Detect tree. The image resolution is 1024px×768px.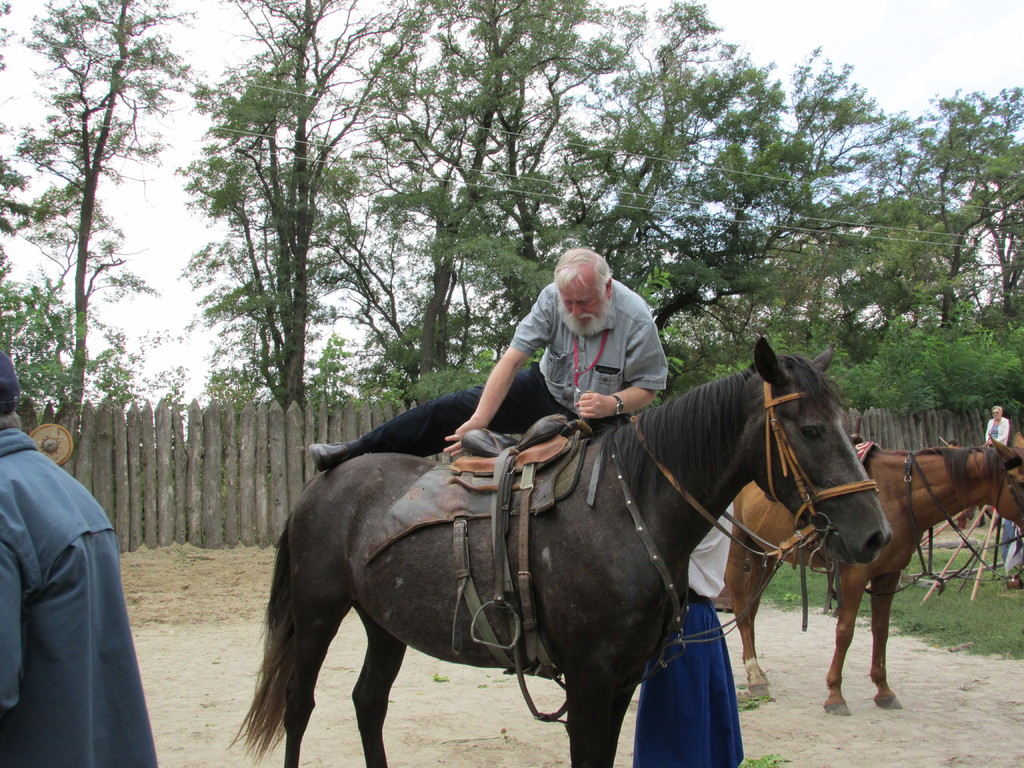
484/11/888/345.
